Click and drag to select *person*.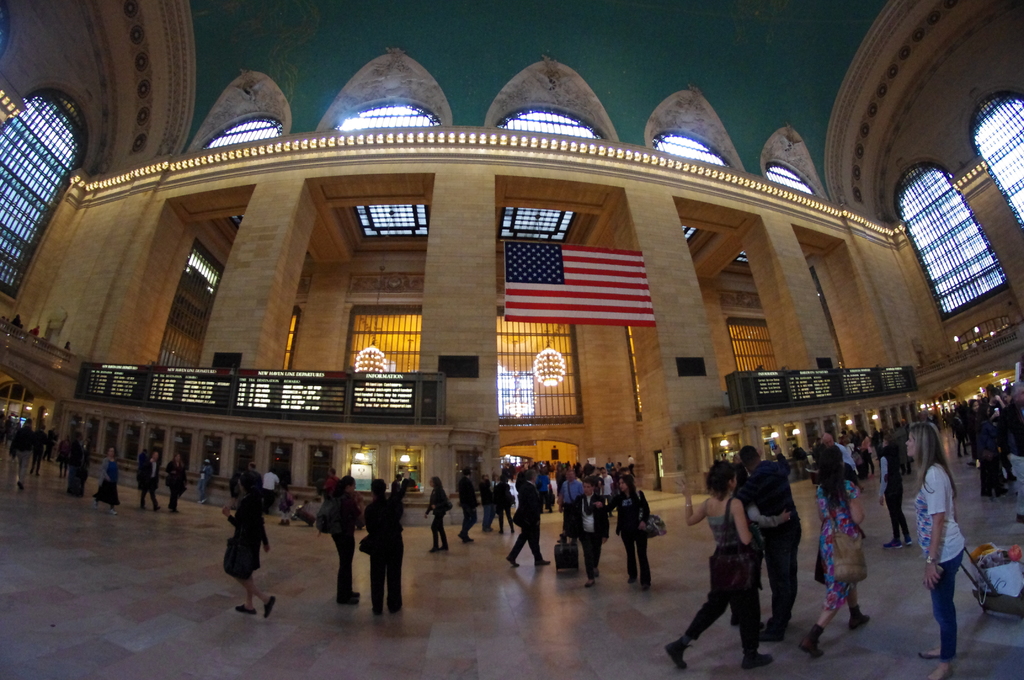
Selection: select_region(200, 455, 214, 504).
